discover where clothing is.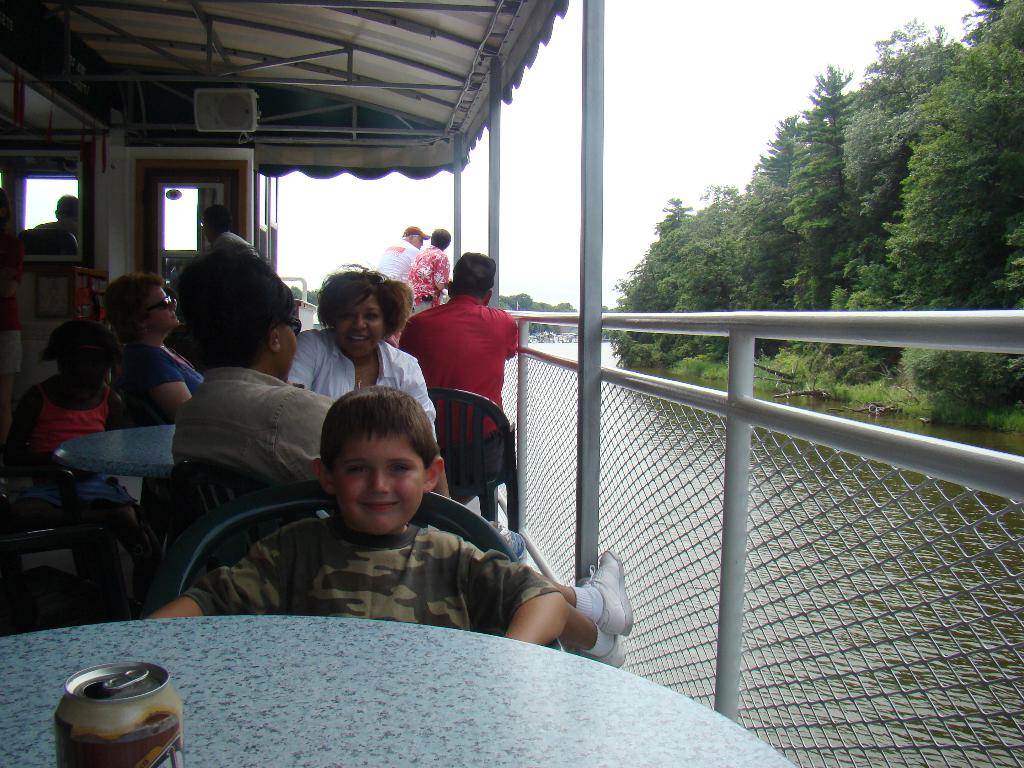
Discovered at 177:516:557:634.
